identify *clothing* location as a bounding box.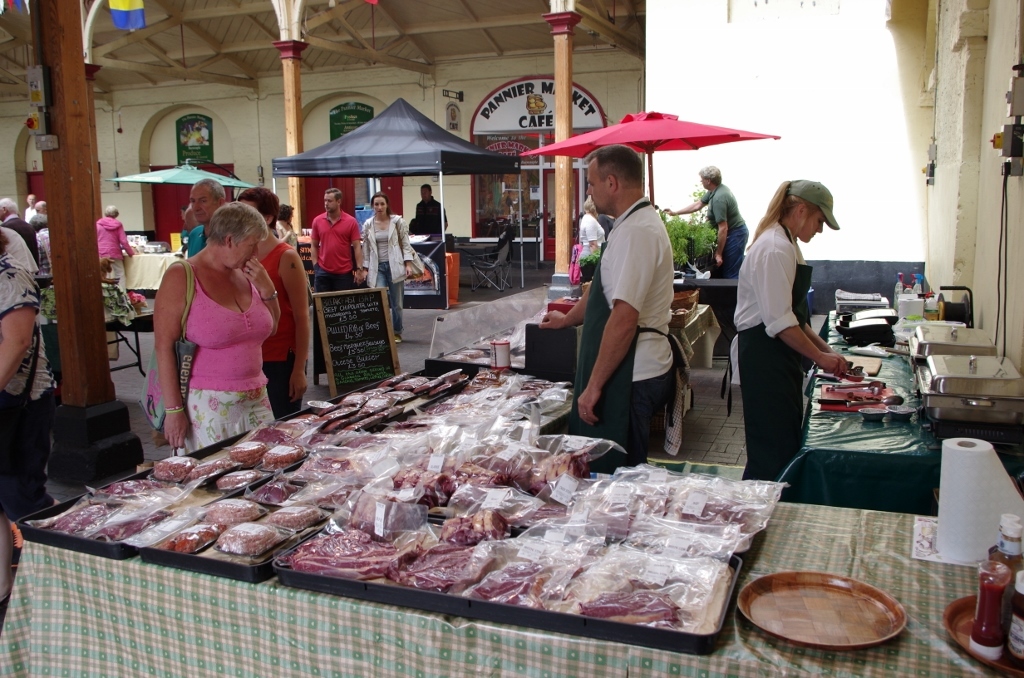
select_region(249, 237, 326, 412).
